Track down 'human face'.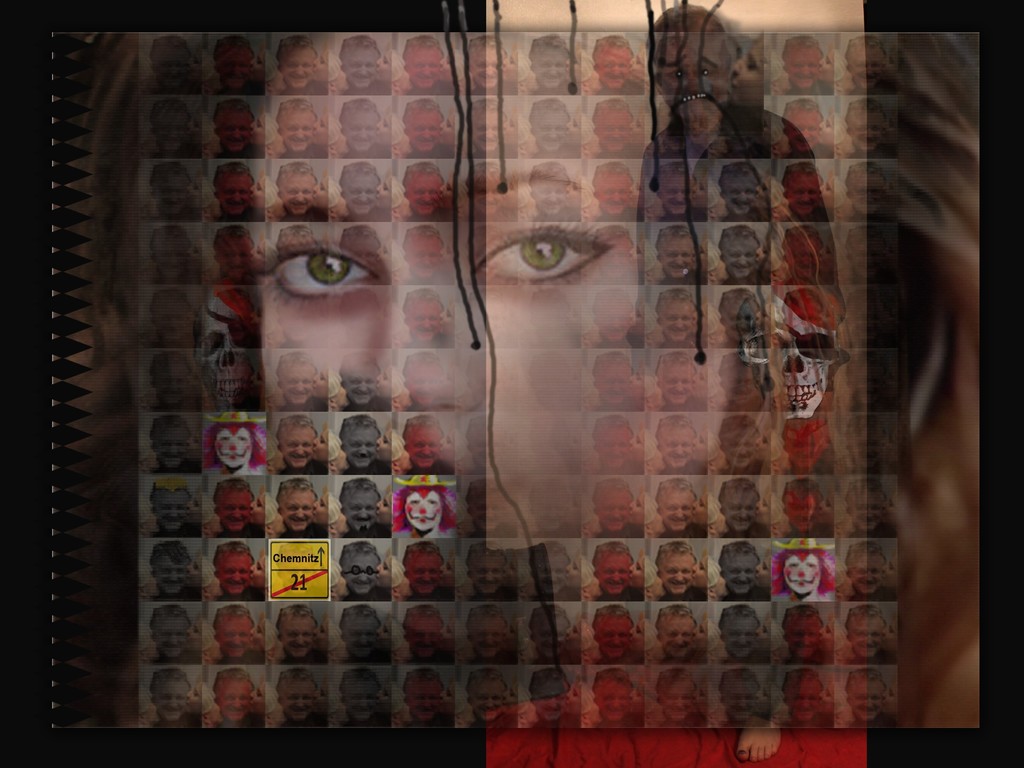
Tracked to [591, 432, 630, 470].
